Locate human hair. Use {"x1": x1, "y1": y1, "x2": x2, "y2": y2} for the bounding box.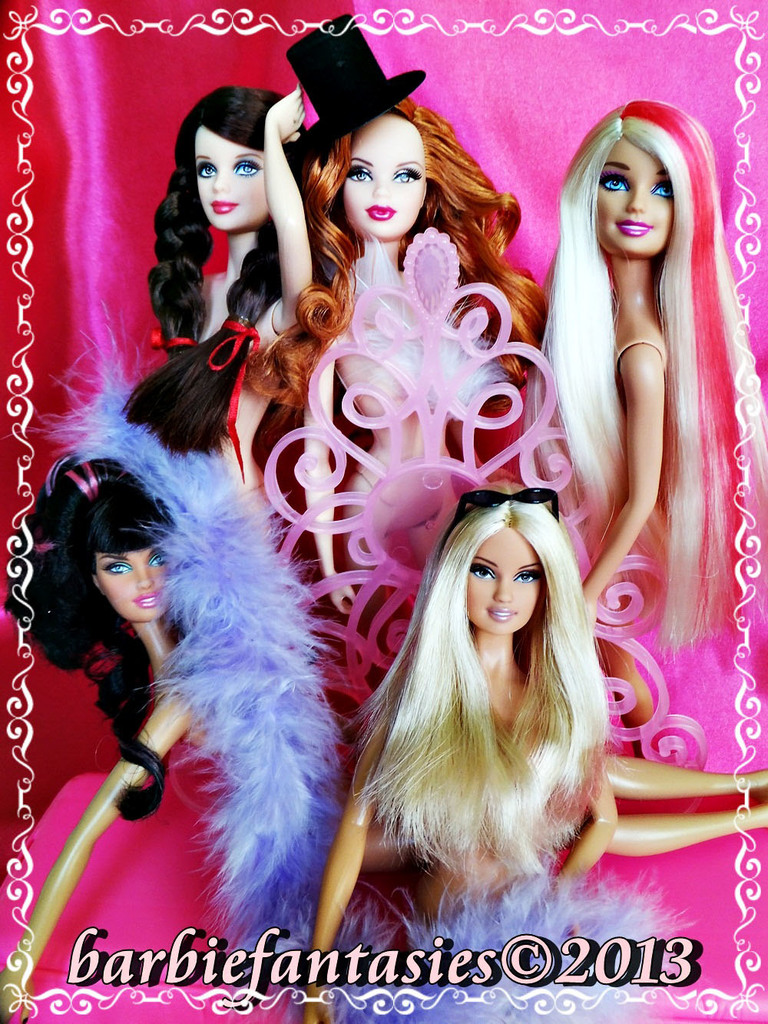
{"x1": 524, "y1": 97, "x2": 767, "y2": 680}.
